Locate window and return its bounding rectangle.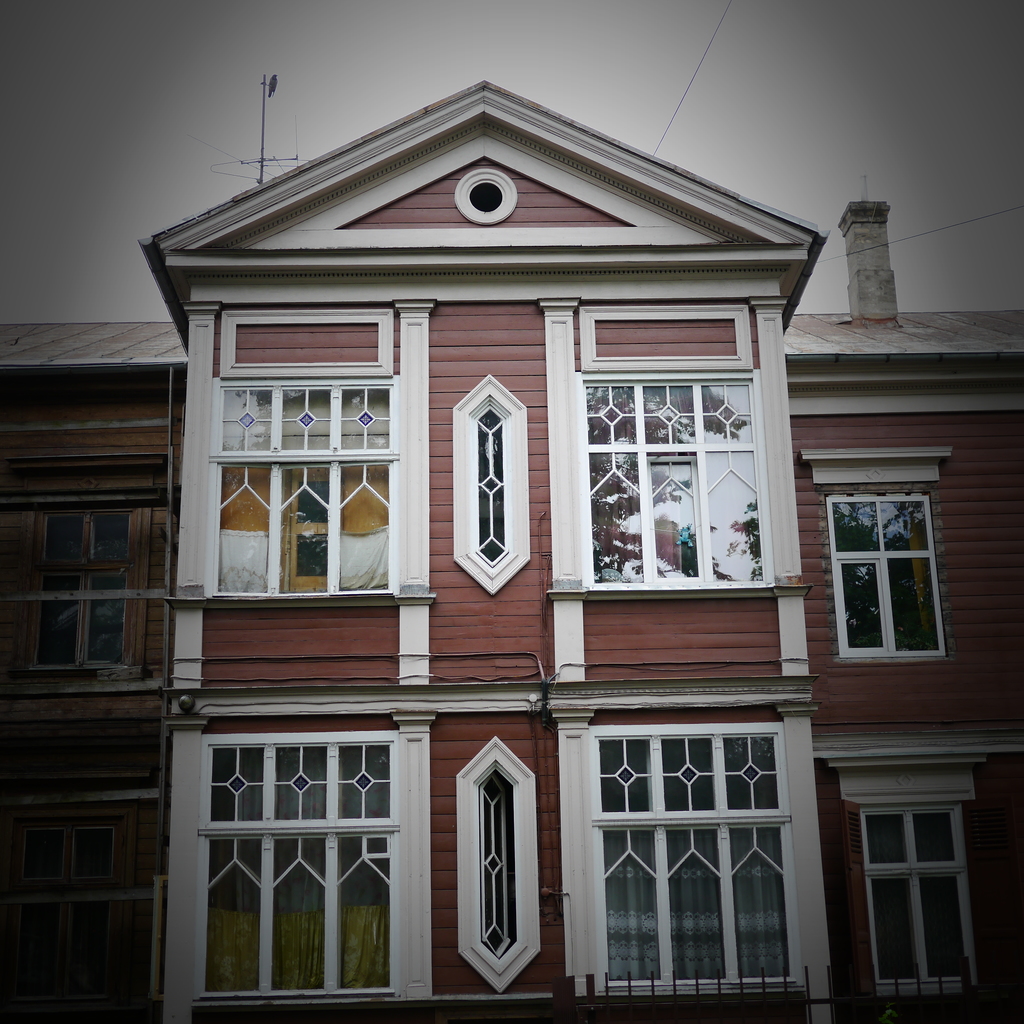
199 729 392 998.
